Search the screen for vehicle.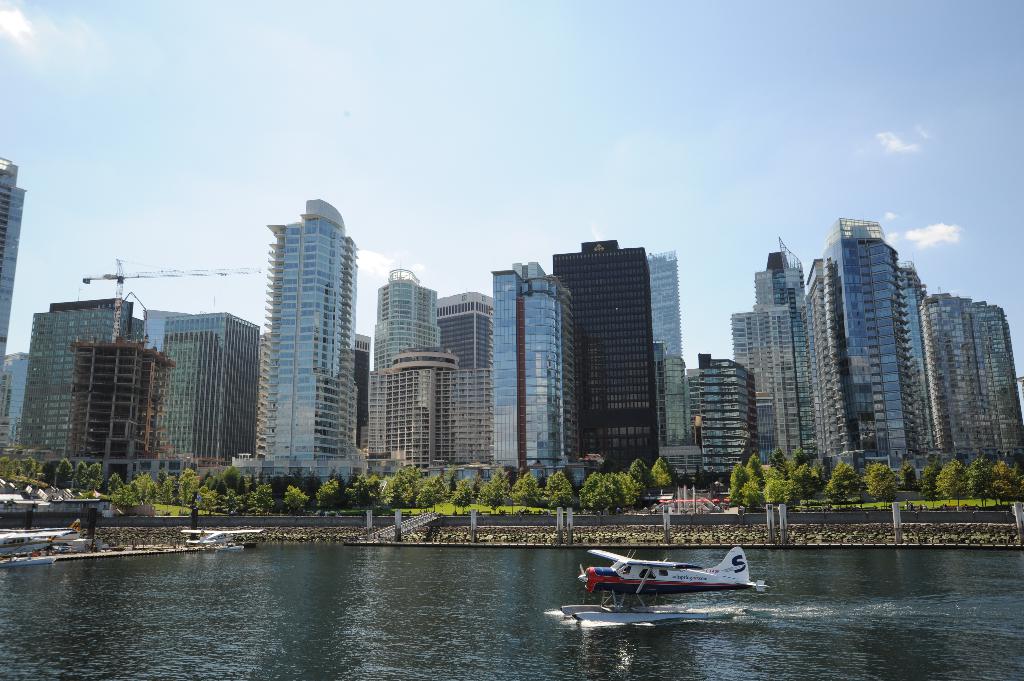
Found at [x1=1, y1=517, x2=80, y2=545].
